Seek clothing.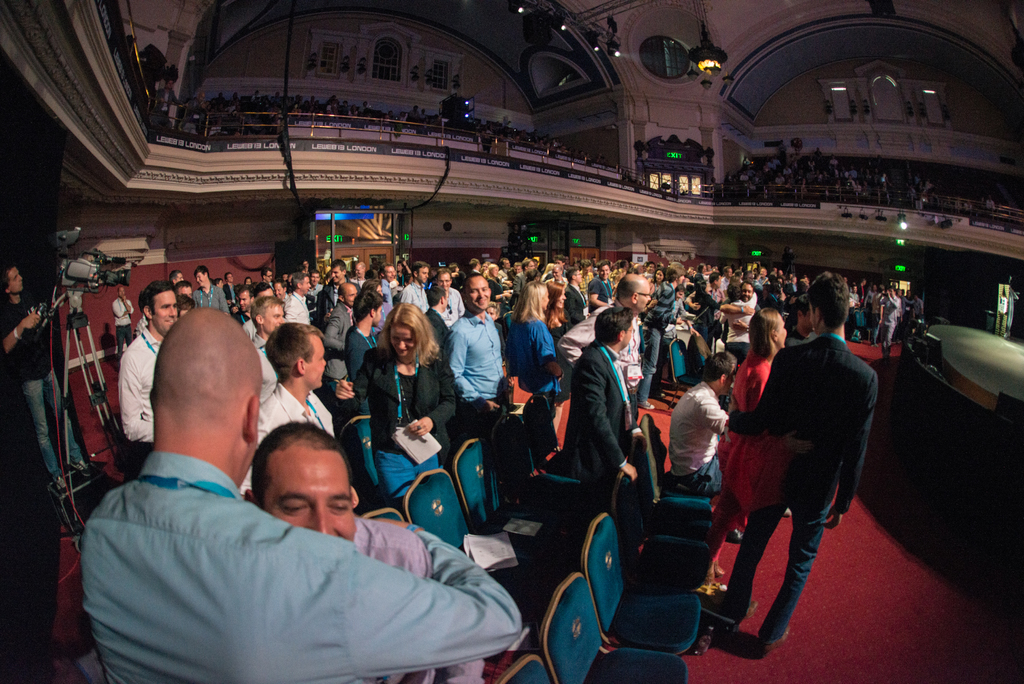
{"x1": 646, "y1": 300, "x2": 673, "y2": 334}.
